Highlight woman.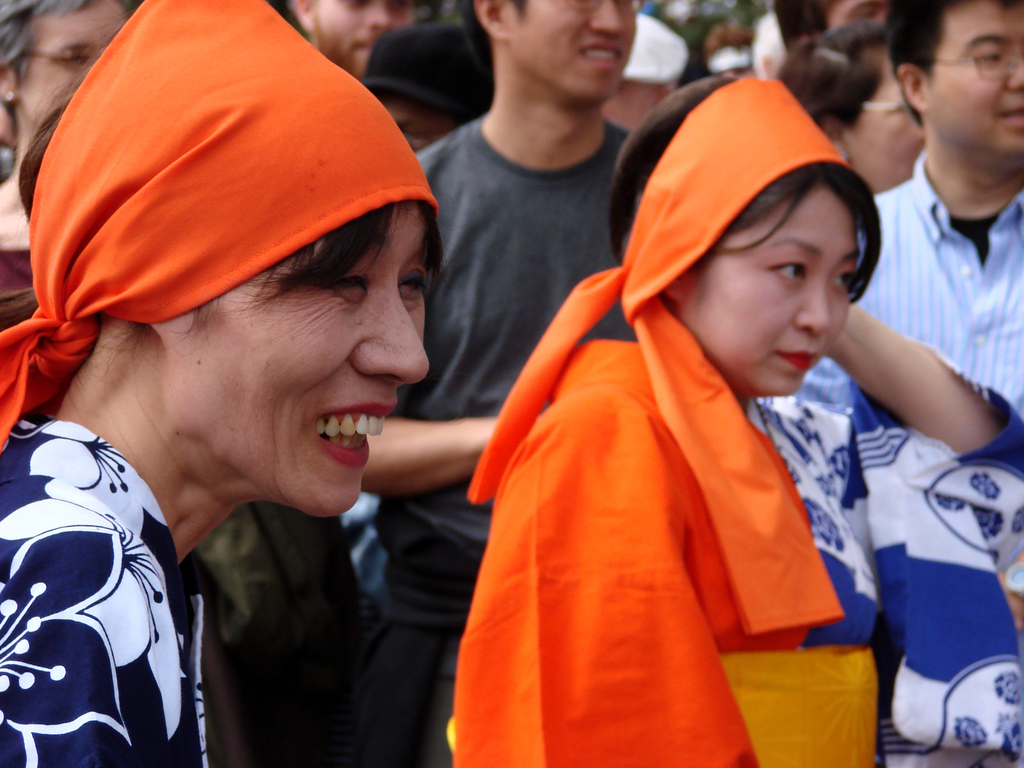
Highlighted region: [left=385, top=68, right=975, bottom=754].
